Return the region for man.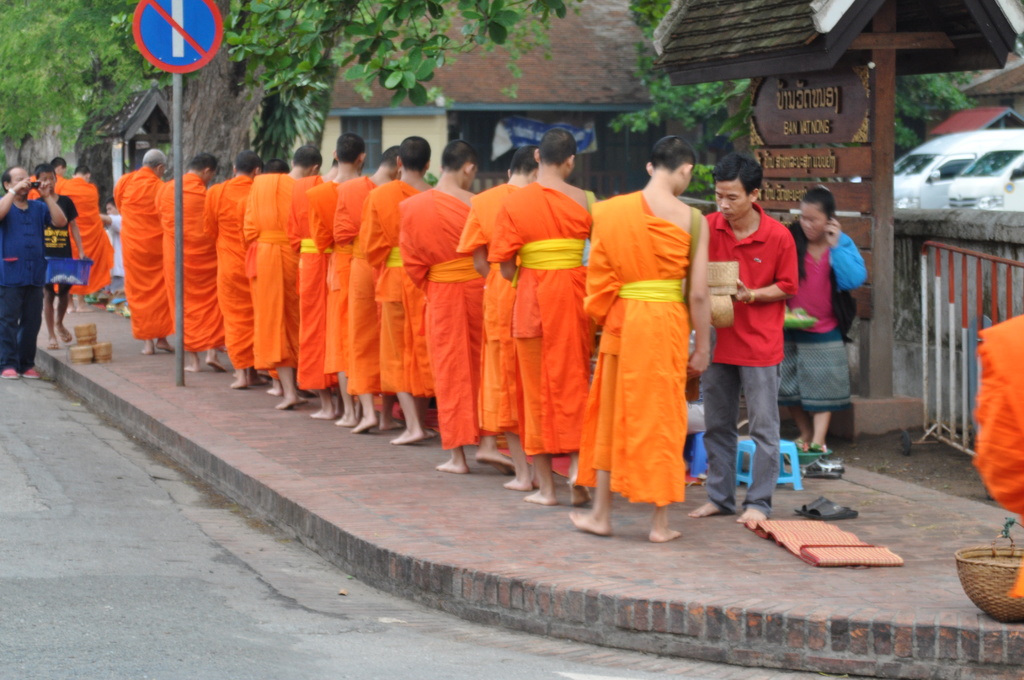
box=[100, 200, 122, 308].
